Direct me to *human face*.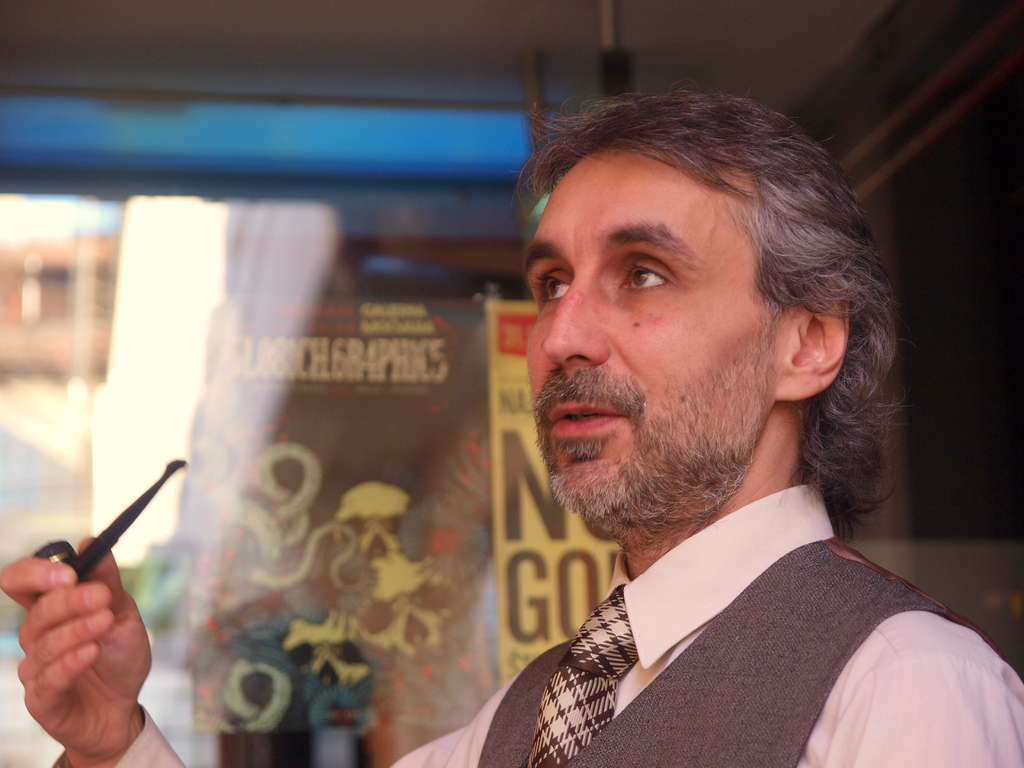
Direction: (left=527, top=151, right=776, bottom=521).
